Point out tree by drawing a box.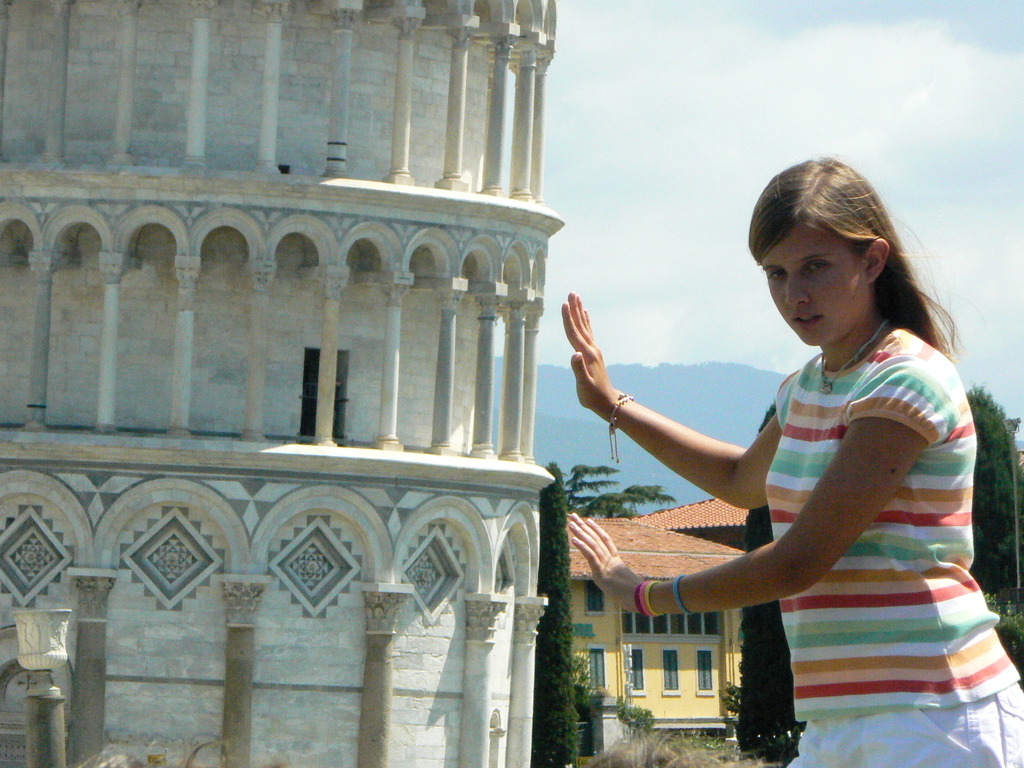
crop(957, 378, 1023, 682).
